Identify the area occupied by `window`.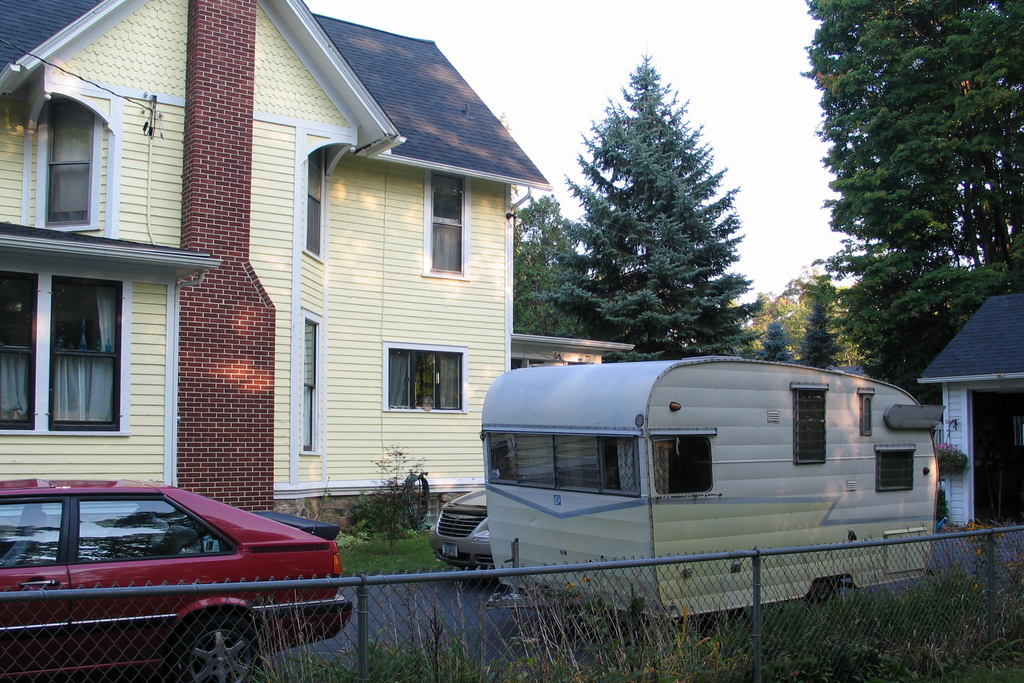
Area: 295/147/324/263.
